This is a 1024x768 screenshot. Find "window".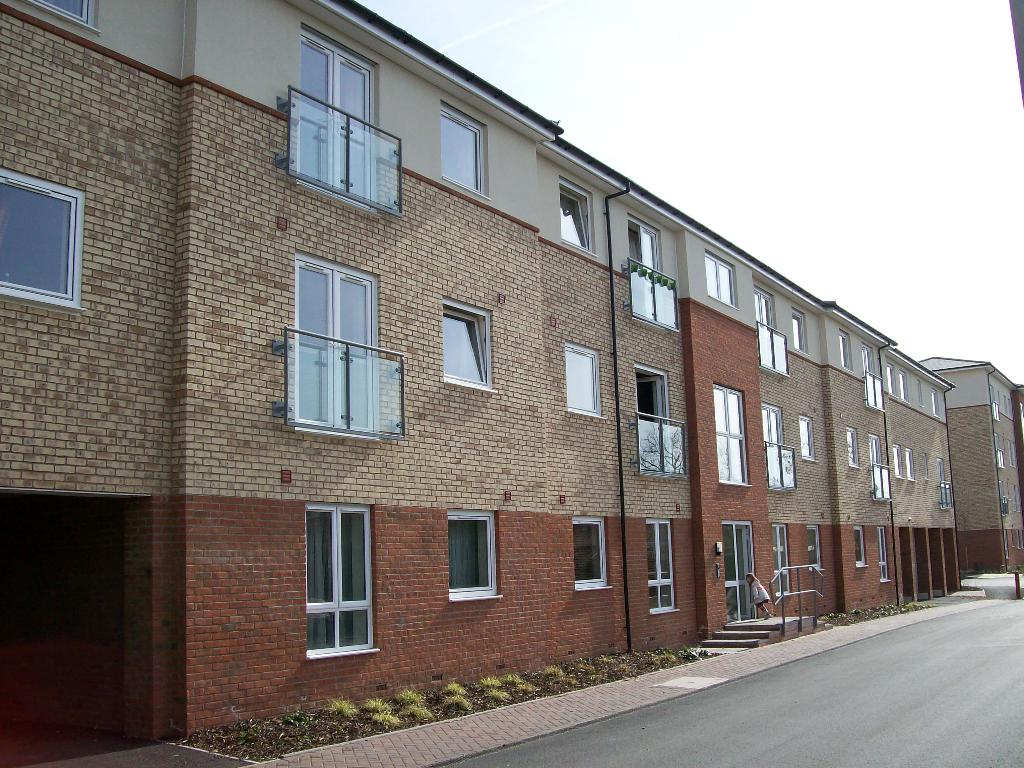
Bounding box: box(790, 308, 806, 351).
